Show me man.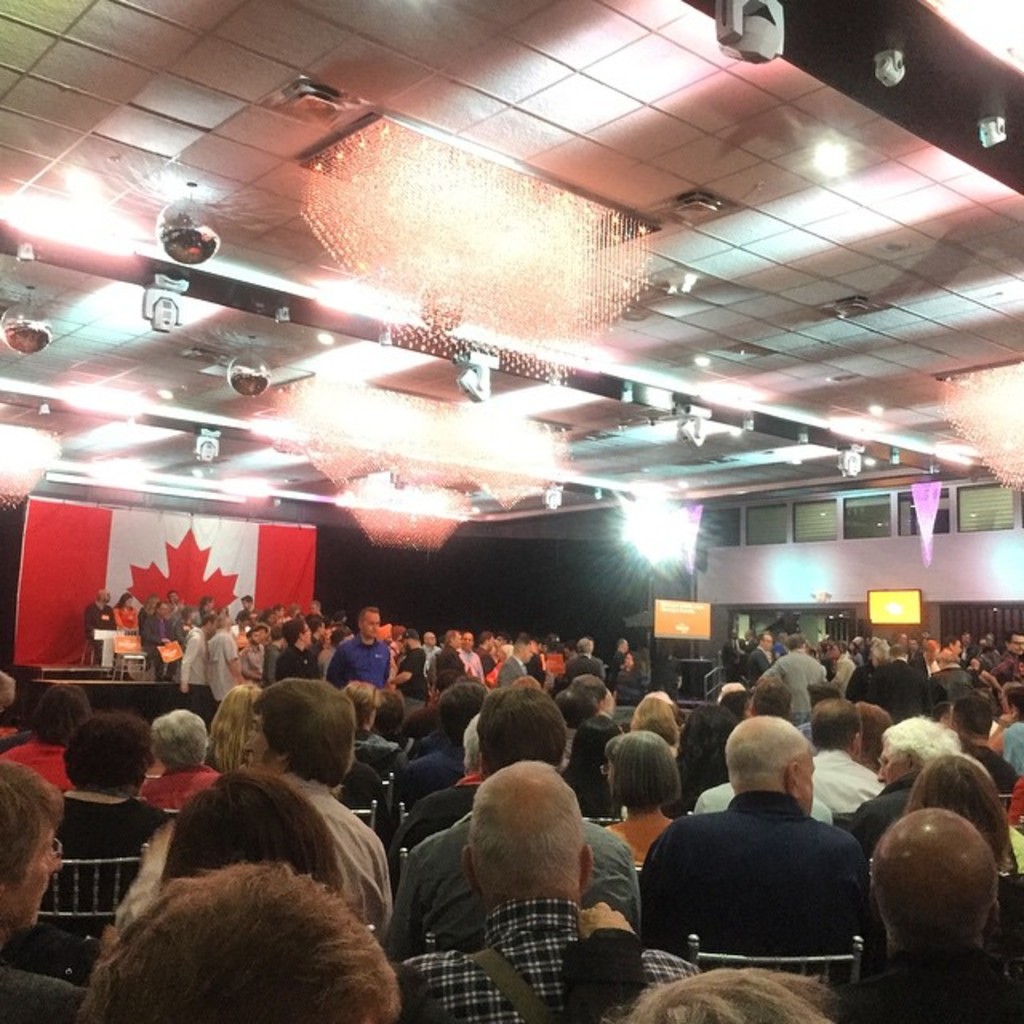
man is here: [981, 635, 1022, 667].
